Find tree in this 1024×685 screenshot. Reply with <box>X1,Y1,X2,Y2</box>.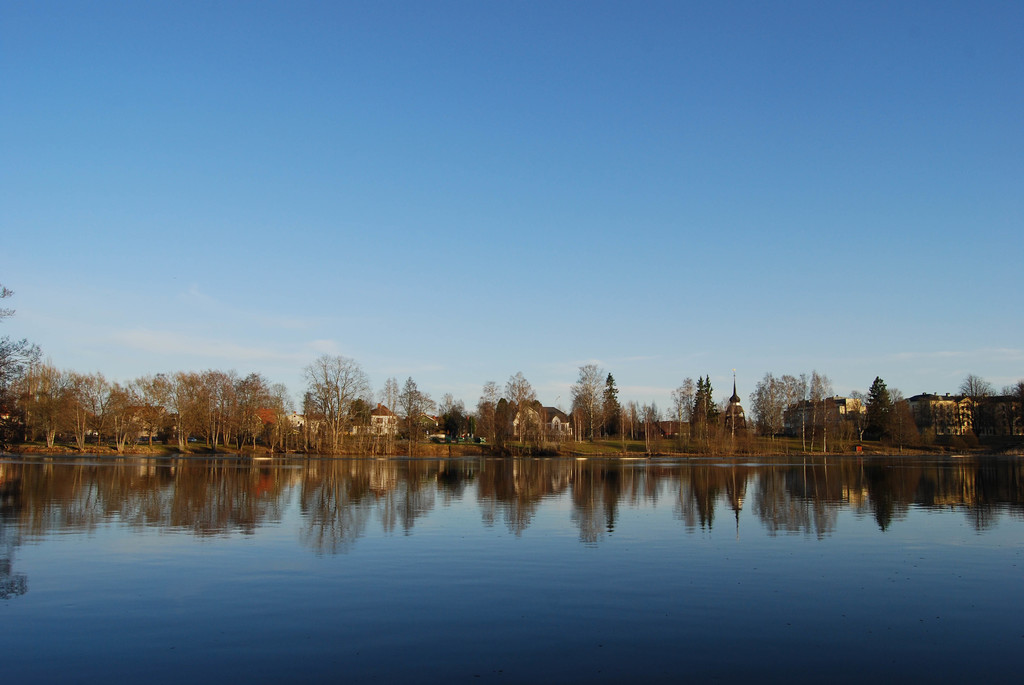
<box>775,373,815,453</box>.
